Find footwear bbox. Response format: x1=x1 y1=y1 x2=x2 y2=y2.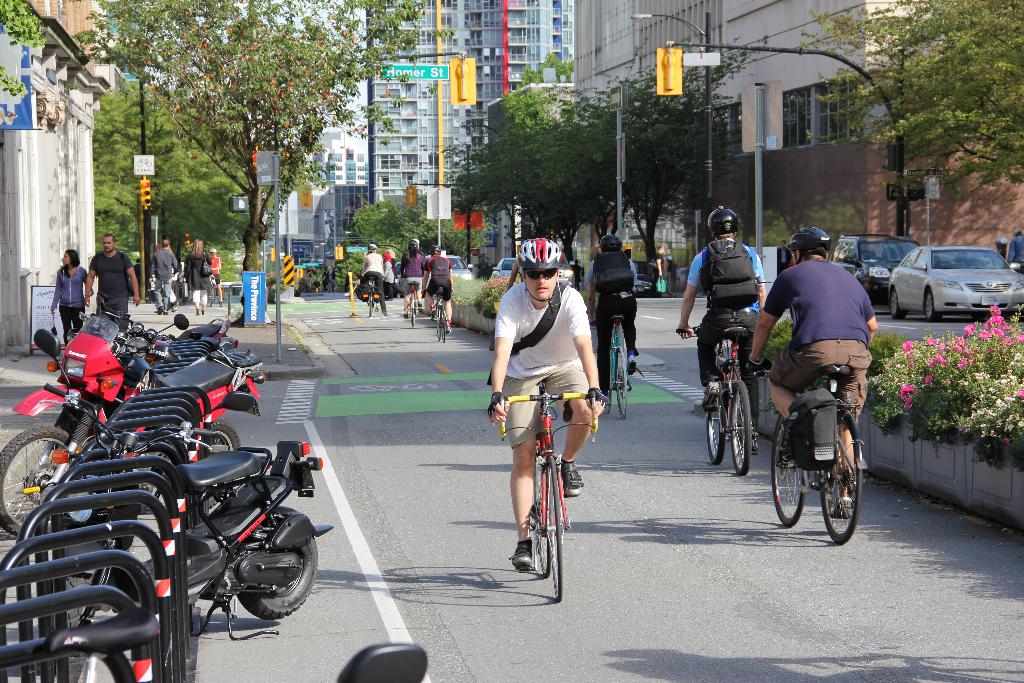
x1=444 y1=325 x2=453 y2=334.
